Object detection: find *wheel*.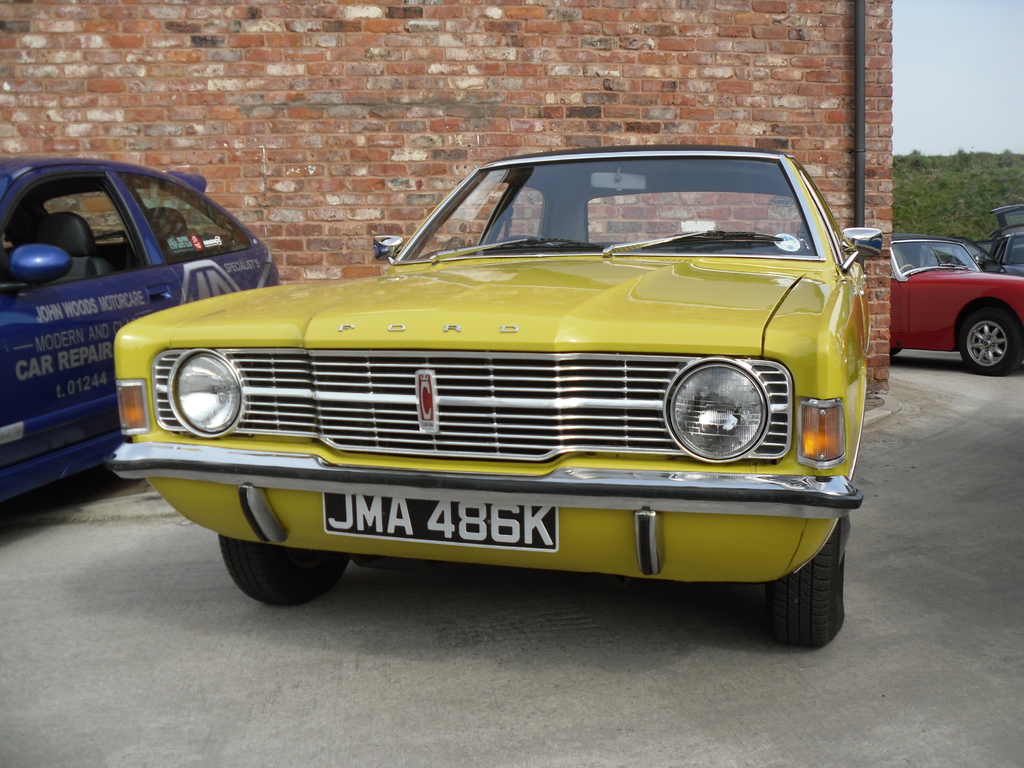
bbox(959, 308, 1022, 371).
